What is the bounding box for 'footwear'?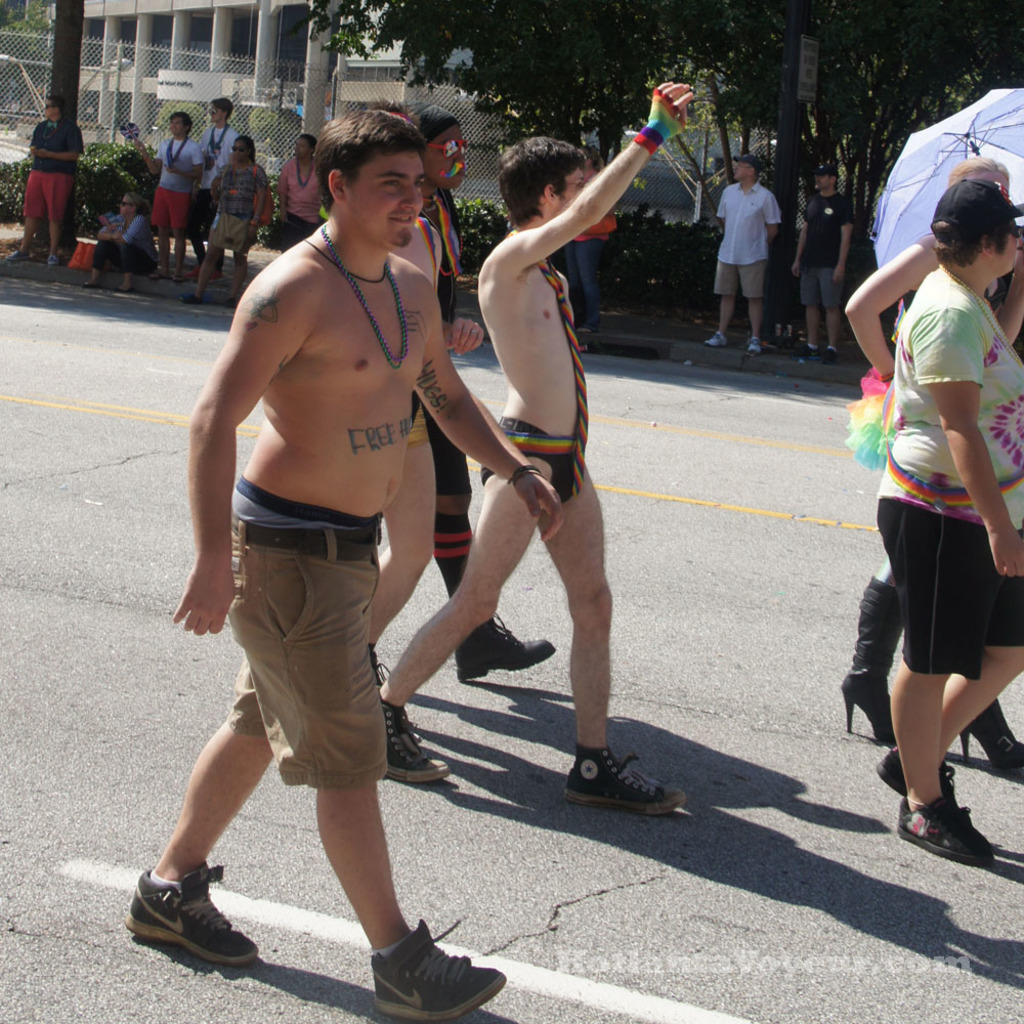
(left=46, top=245, right=55, bottom=266).
